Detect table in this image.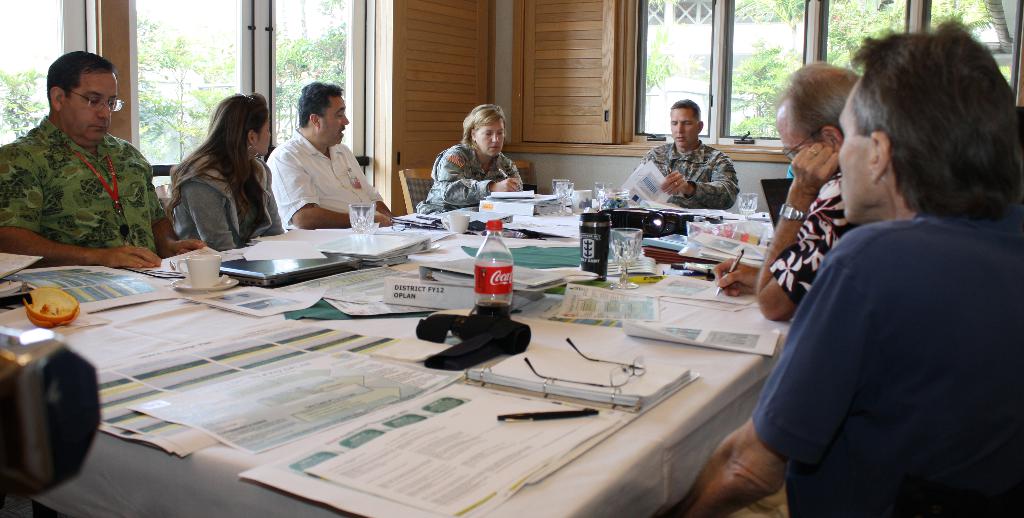
Detection: (left=22, top=204, right=806, bottom=515).
